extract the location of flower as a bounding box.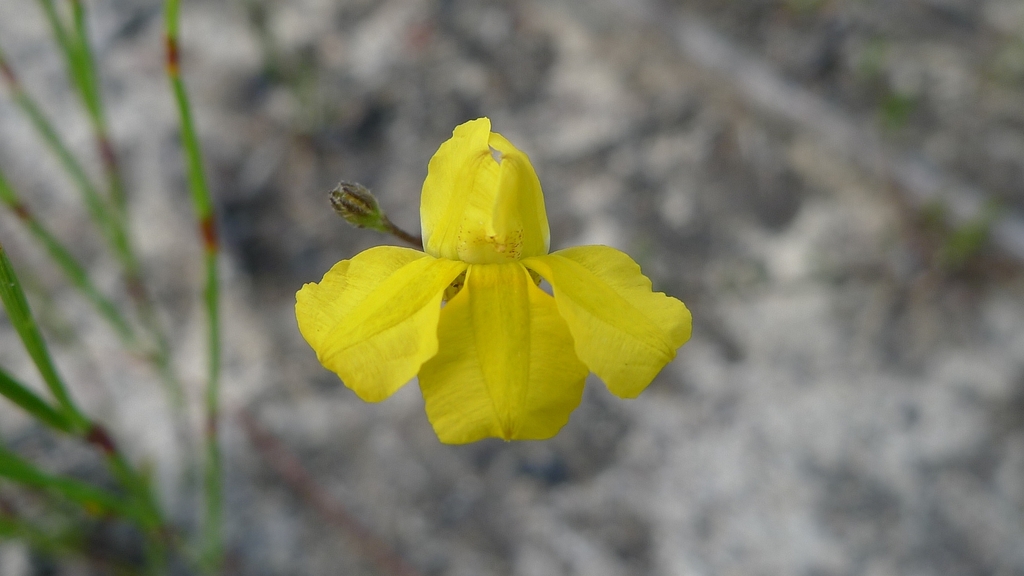
left=313, top=113, right=689, bottom=436.
